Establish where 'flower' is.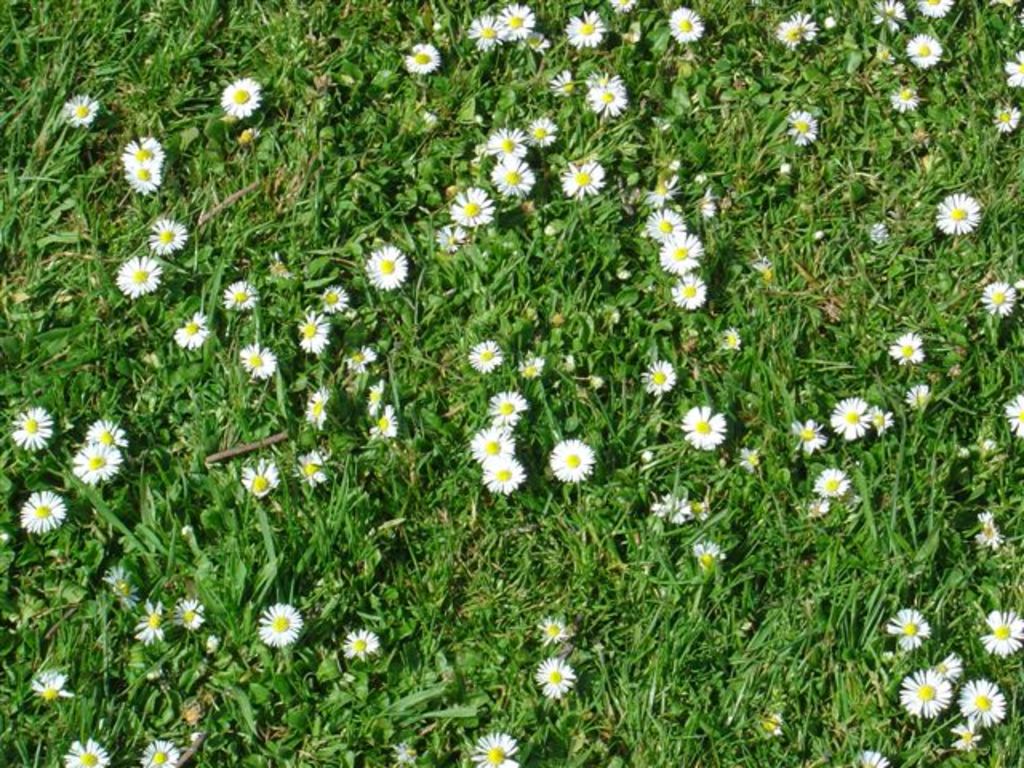
Established at bbox=[293, 315, 338, 357].
